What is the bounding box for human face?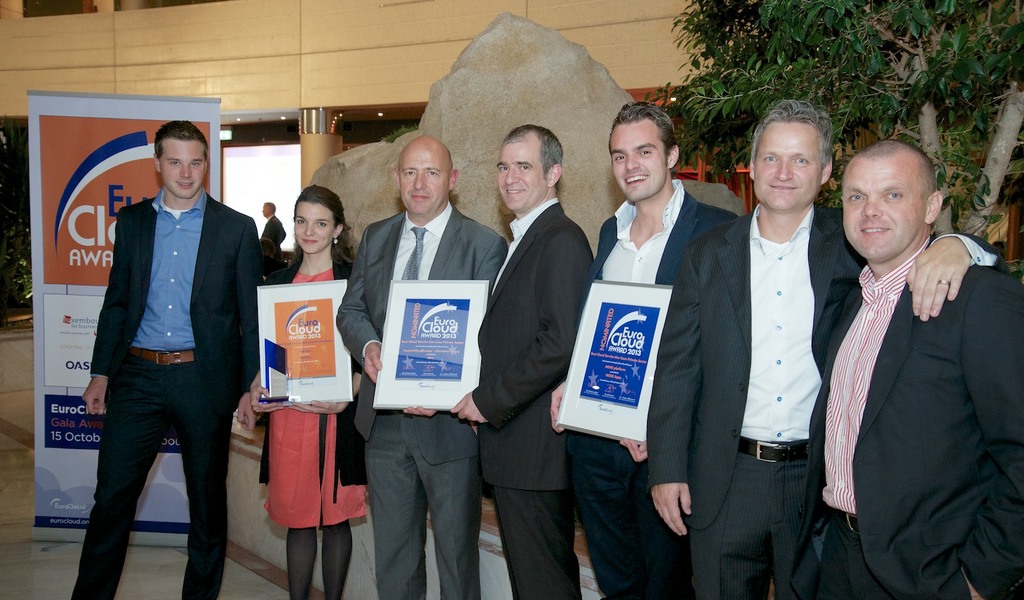
box=[495, 142, 547, 210].
